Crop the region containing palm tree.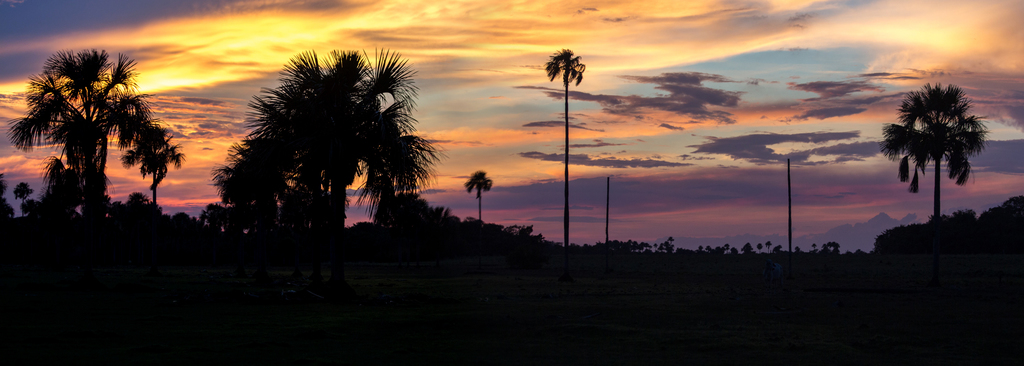
Crop region: 461, 158, 497, 247.
